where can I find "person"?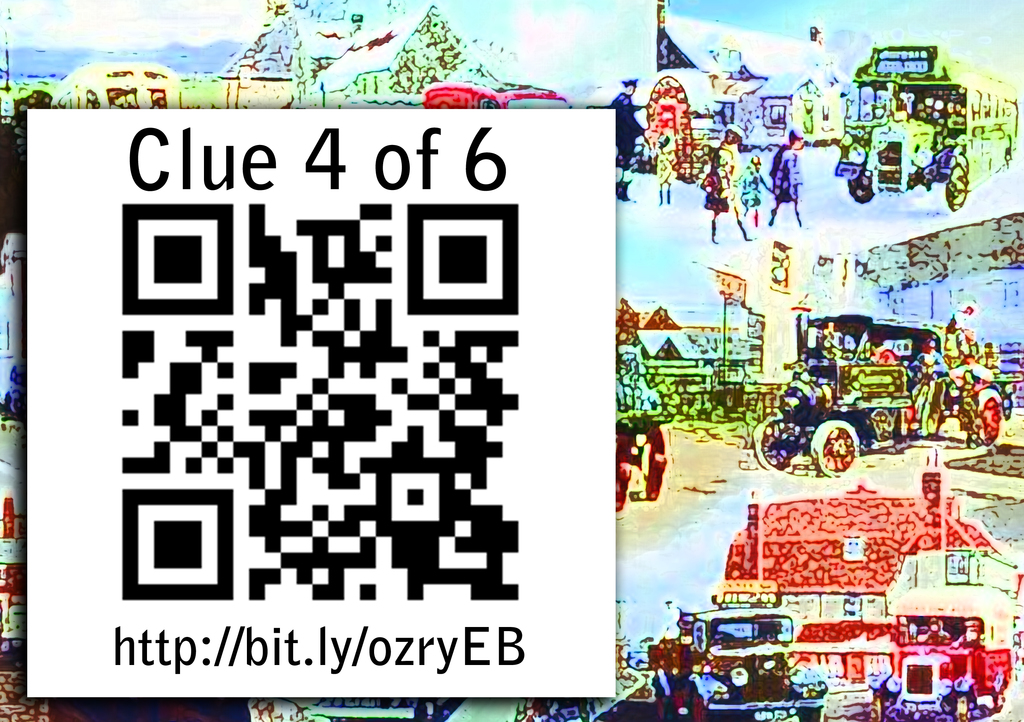
You can find it at rect(767, 128, 796, 224).
